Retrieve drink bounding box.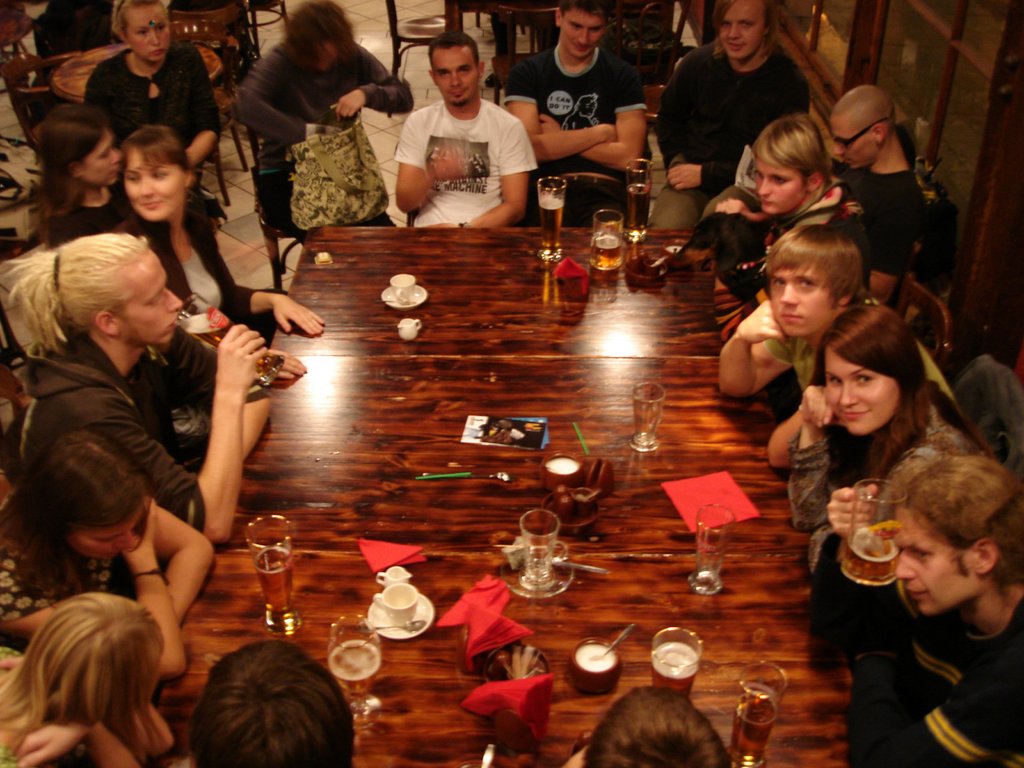
Bounding box: 580 643 616 673.
